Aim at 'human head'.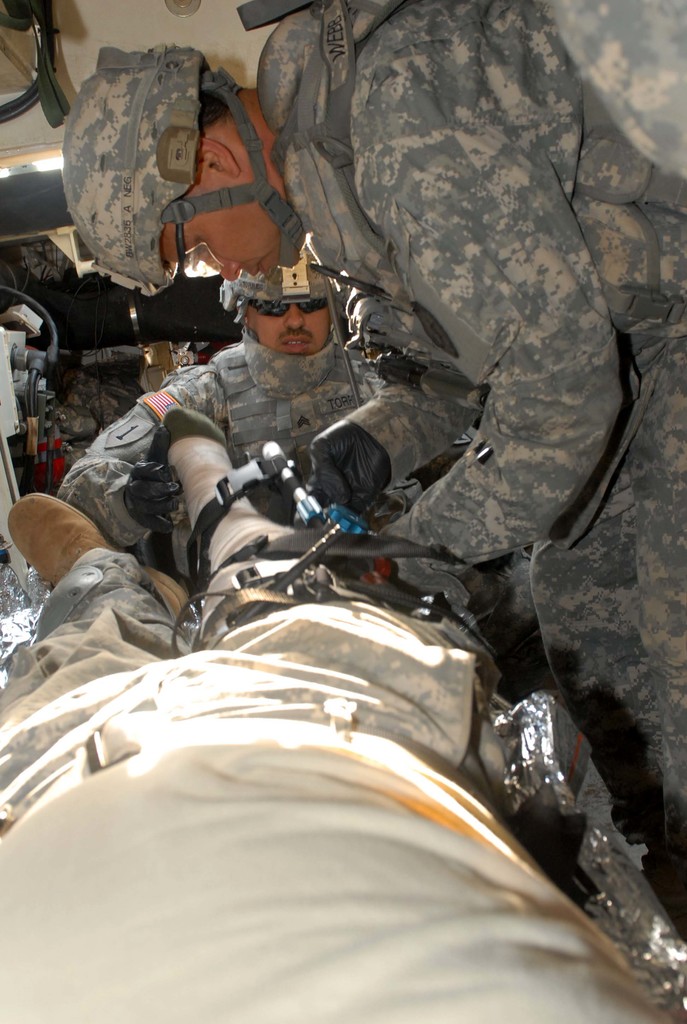
Aimed at bbox=(56, 42, 319, 284).
